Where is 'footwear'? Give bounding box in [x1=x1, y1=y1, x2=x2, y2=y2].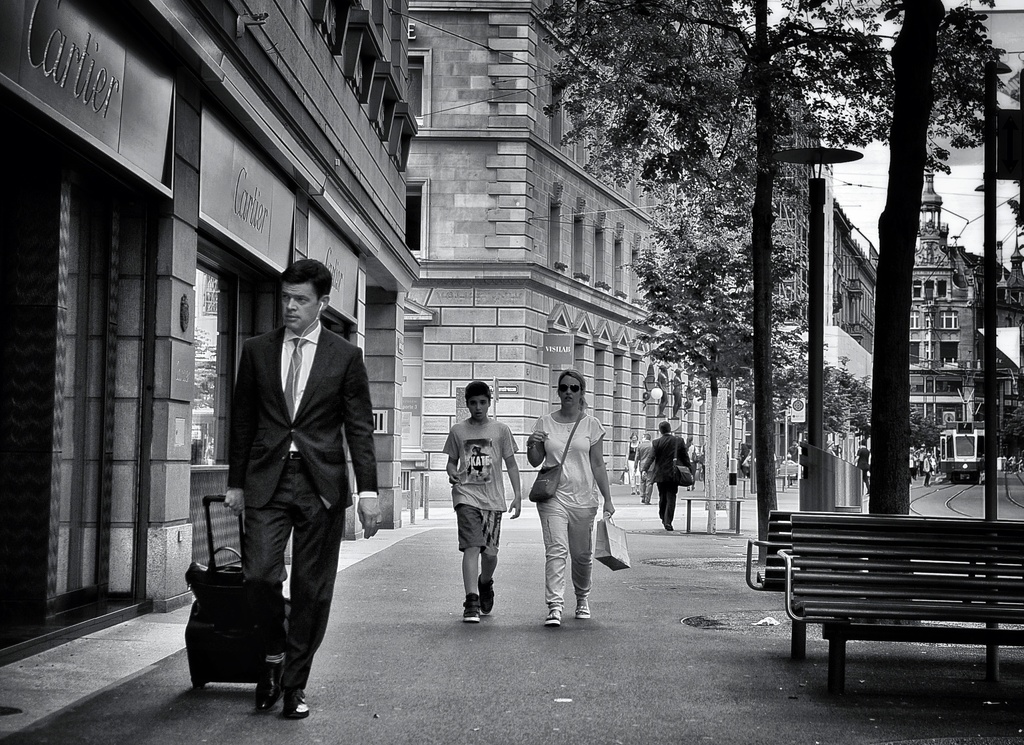
[x1=477, y1=581, x2=499, y2=612].
